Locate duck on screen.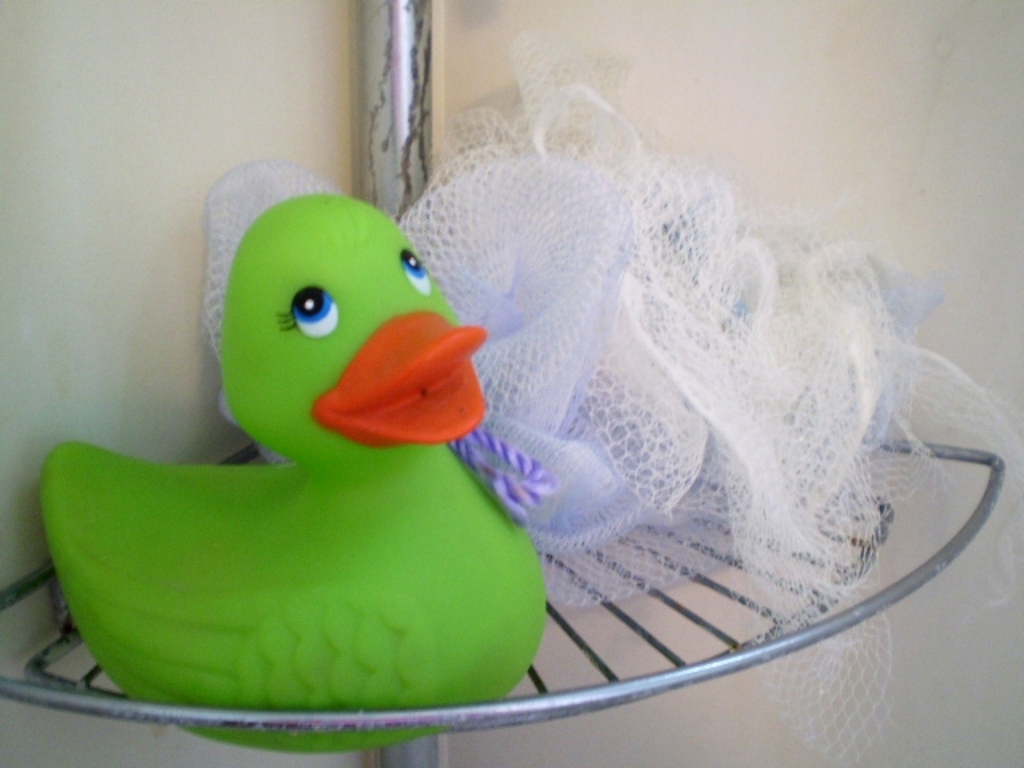
On screen at (8, 160, 578, 752).
